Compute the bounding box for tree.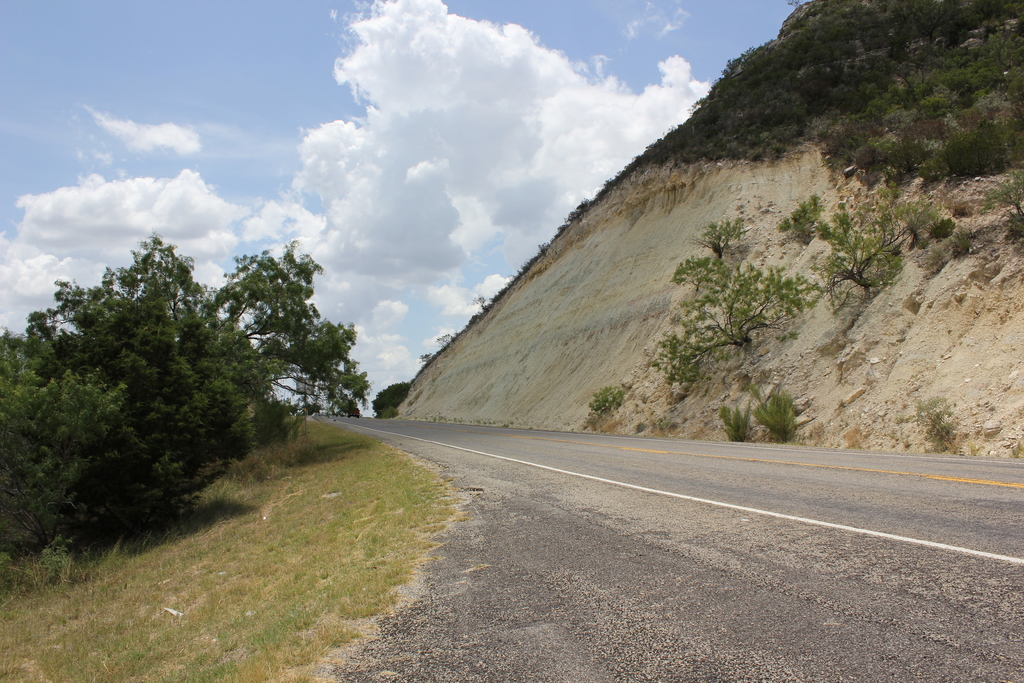
{"left": 660, "top": 214, "right": 827, "bottom": 416}.
